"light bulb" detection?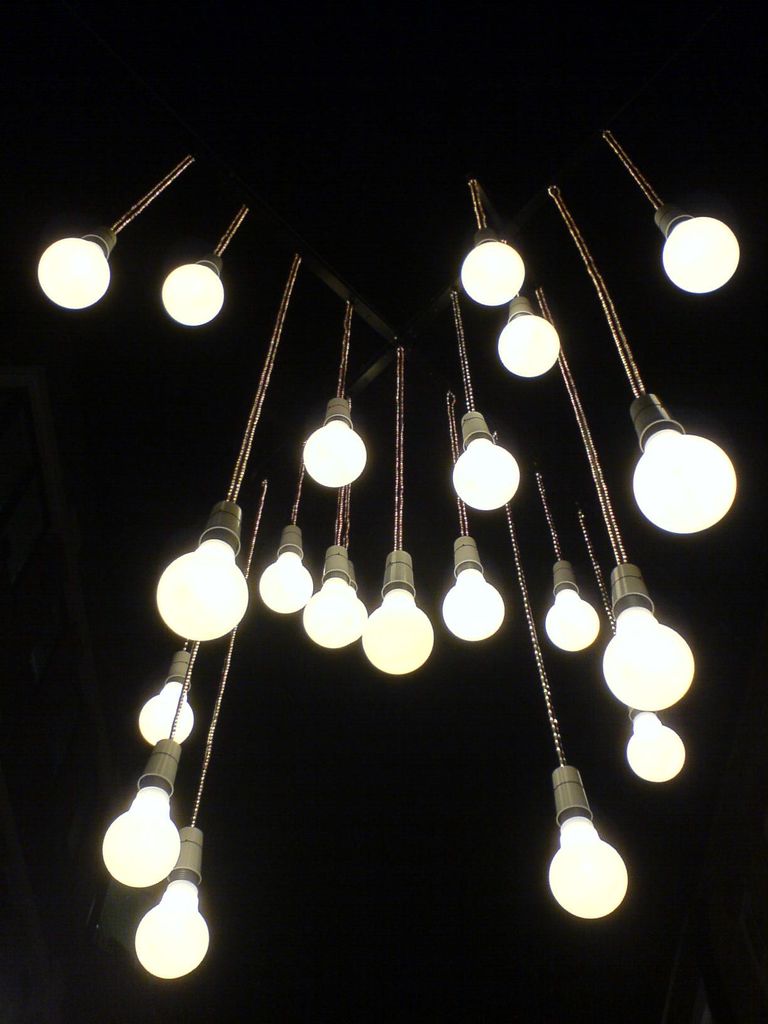
[545,584,601,653]
